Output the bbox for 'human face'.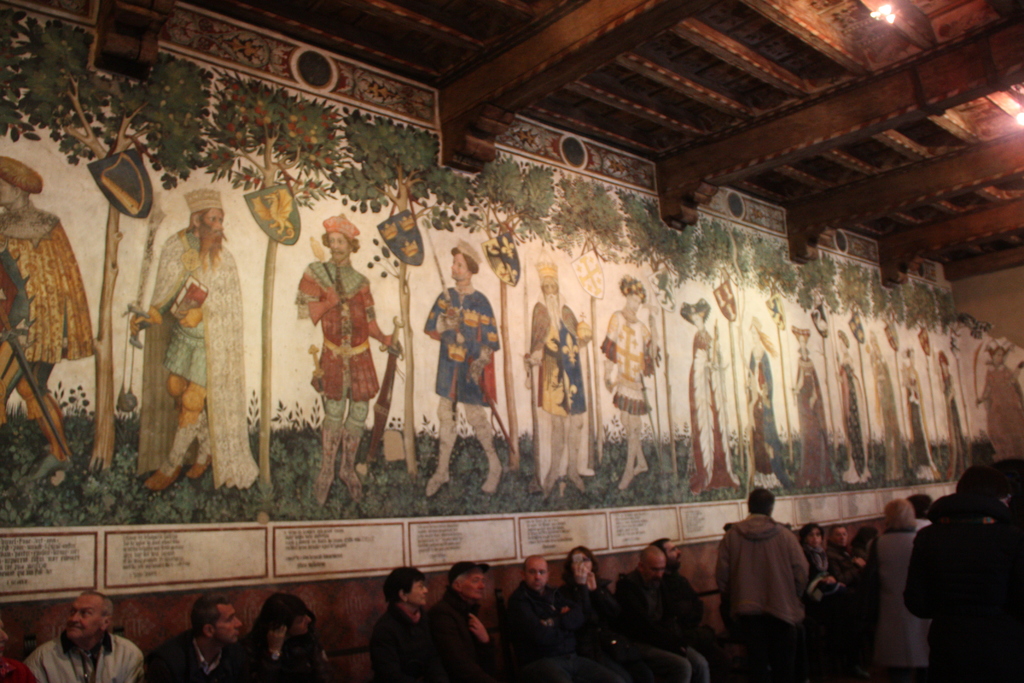
[65, 595, 102, 637].
